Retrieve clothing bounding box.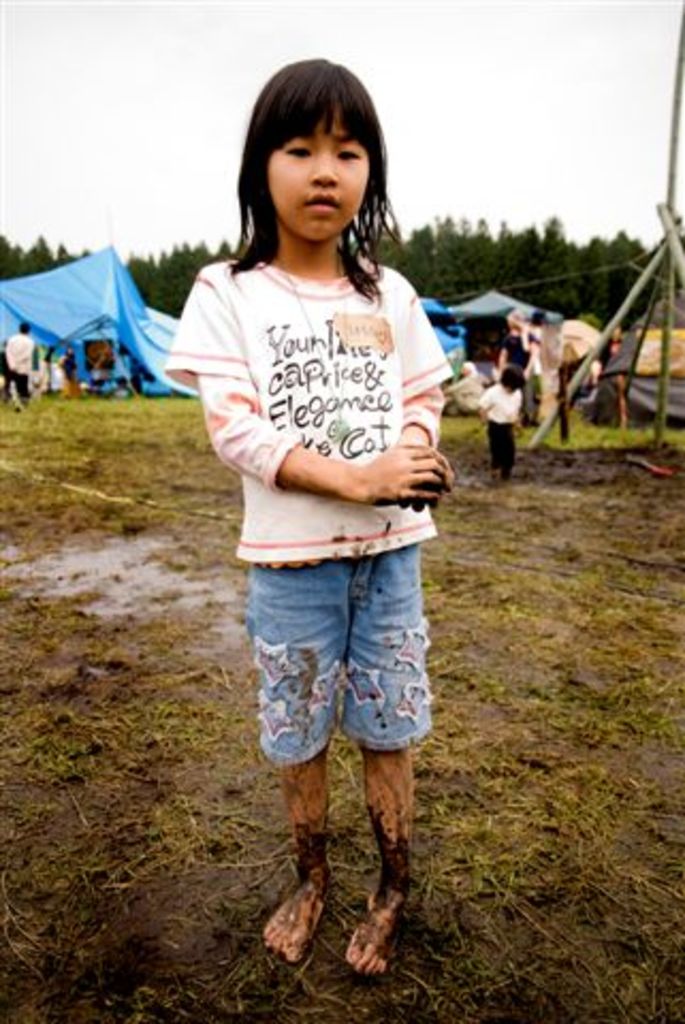
Bounding box: <box>213,218,435,730</box>.
